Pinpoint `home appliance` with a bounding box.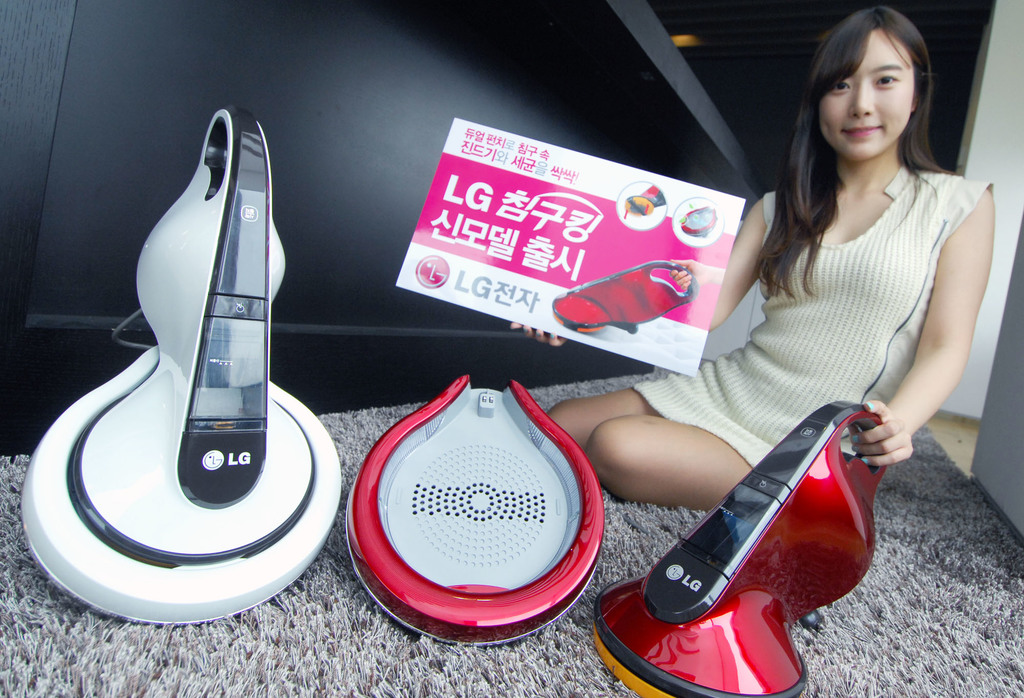
<region>549, 258, 699, 336</region>.
